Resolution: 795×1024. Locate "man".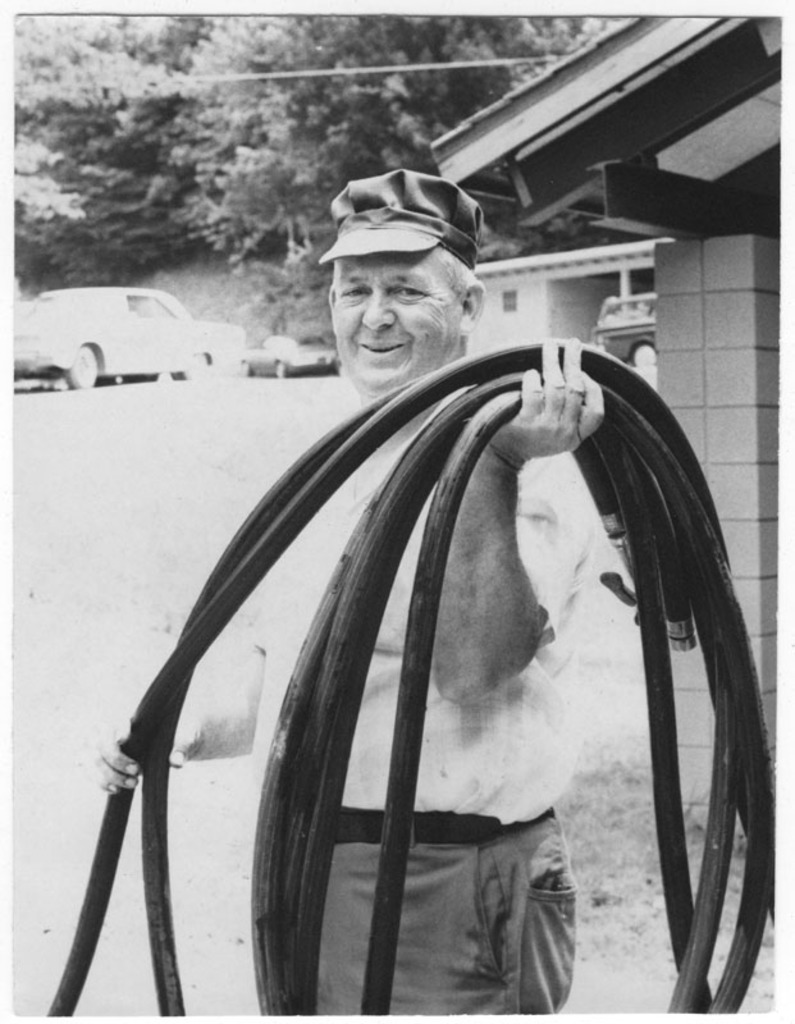
(left=114, top=214, right=734, bottom=1023).
